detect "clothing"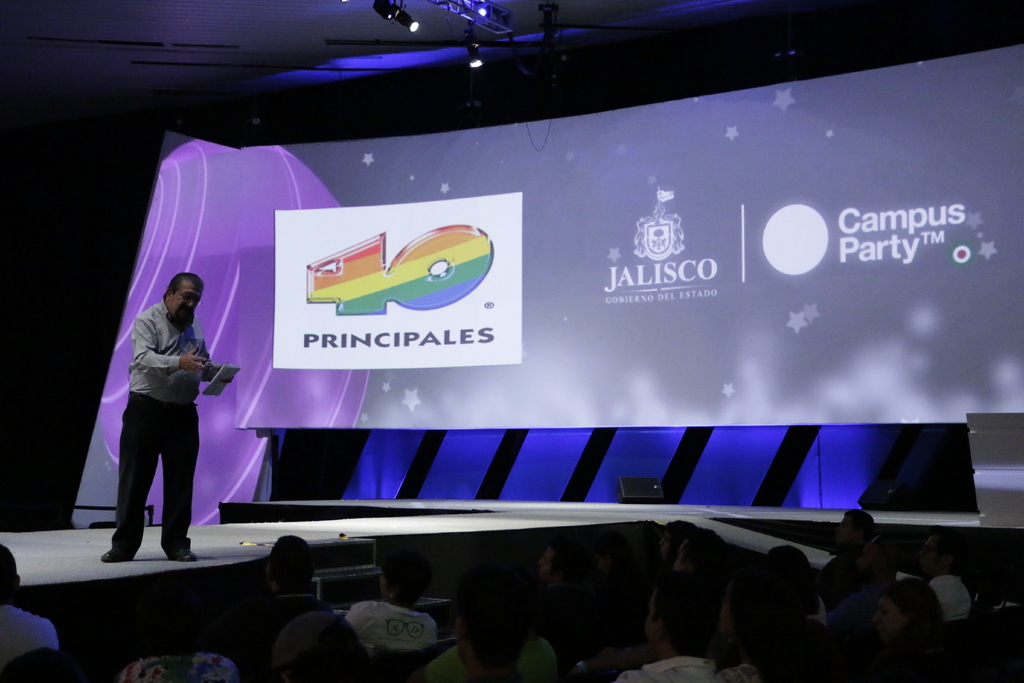
Rect(0, 605, 63, 667)
